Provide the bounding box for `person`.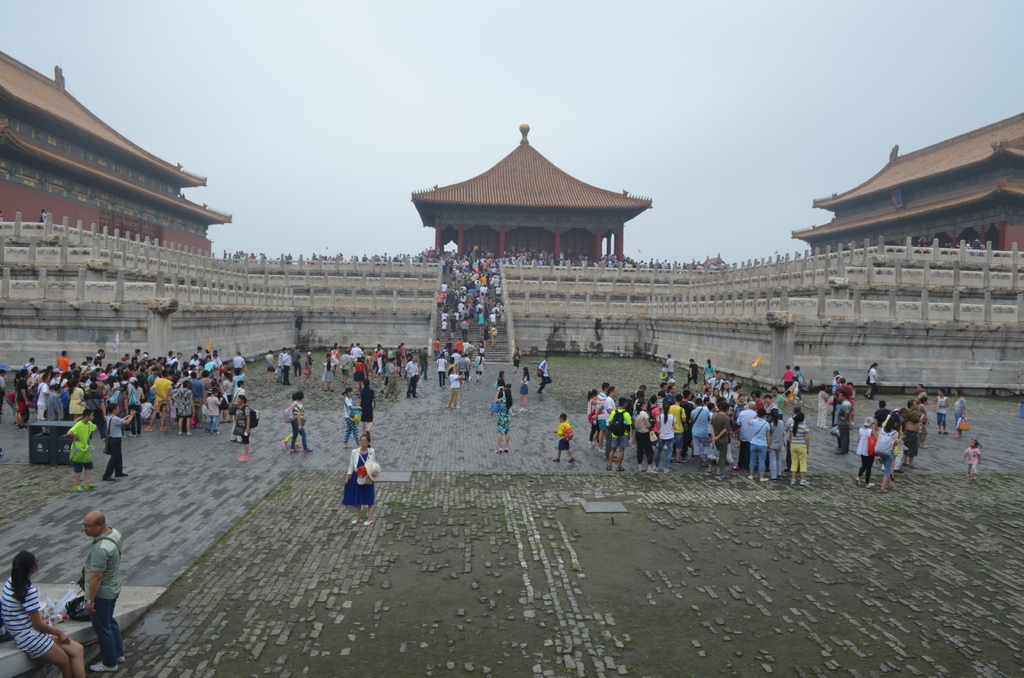
detection(463, 353, 471, 371).
